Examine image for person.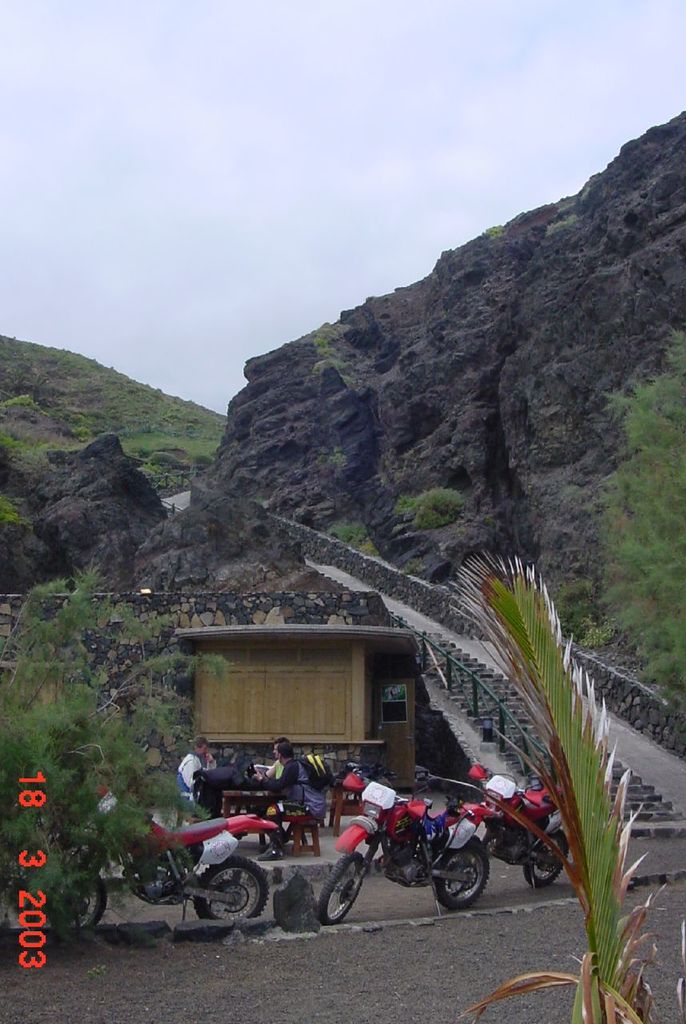
Examination result: box(248, 735, 288, 776).
